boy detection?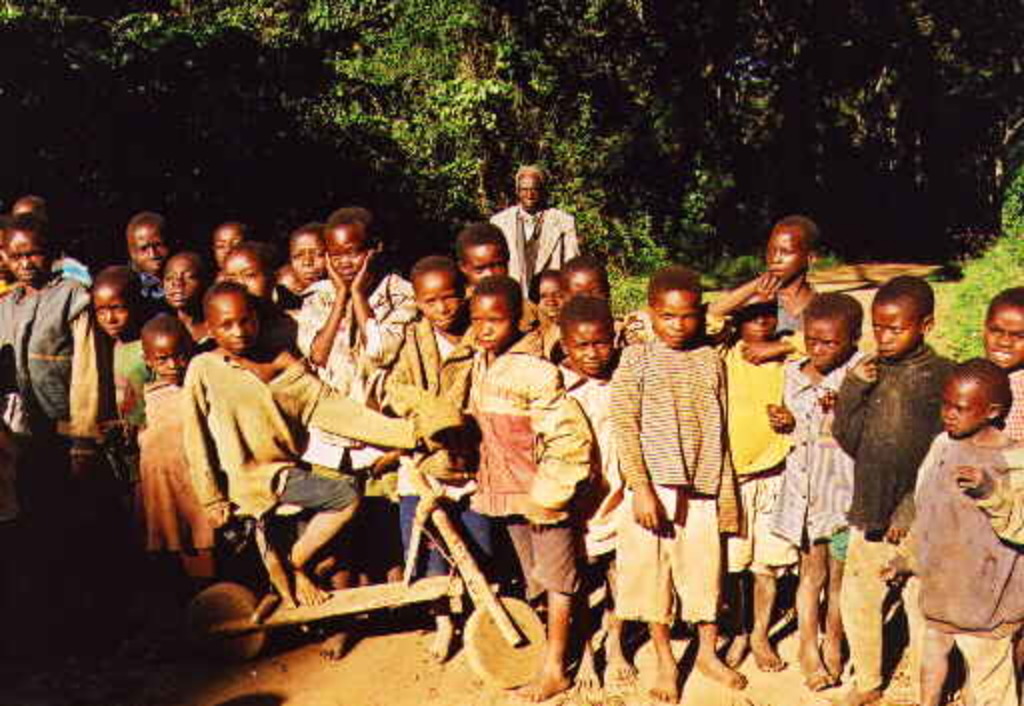
region(120, 312, 238, 592)
